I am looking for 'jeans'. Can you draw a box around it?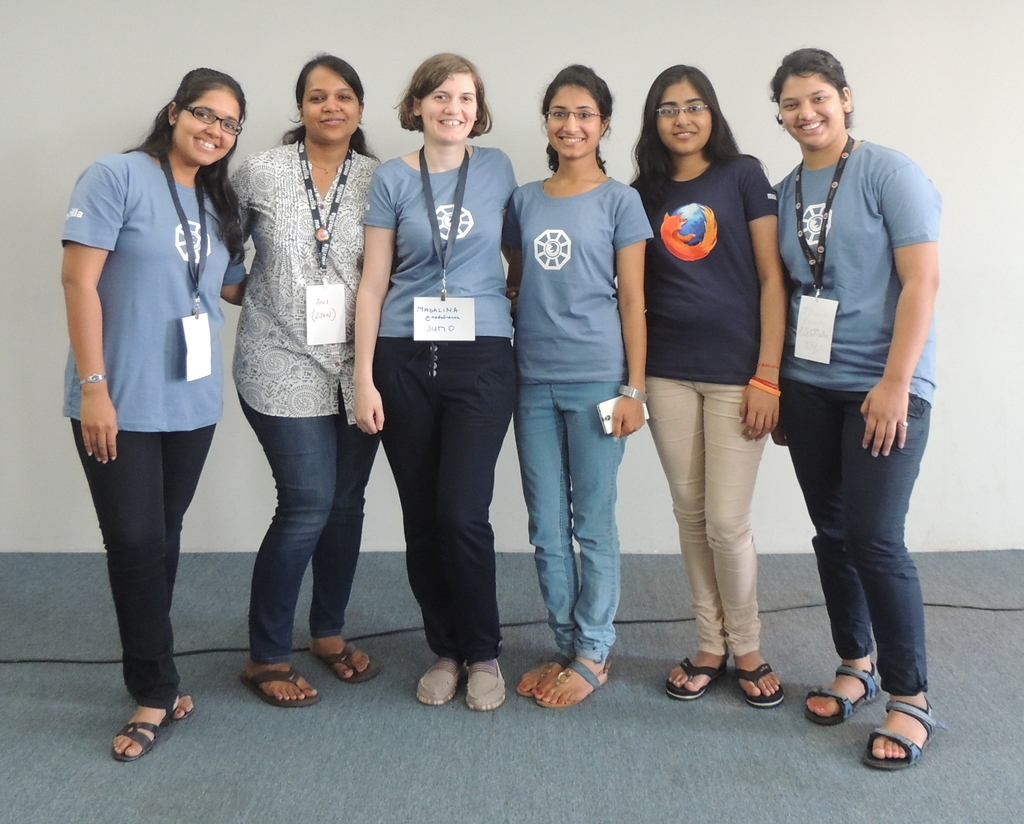
Sure, the bounding box is bbox=(370, 333, 532, 666).
